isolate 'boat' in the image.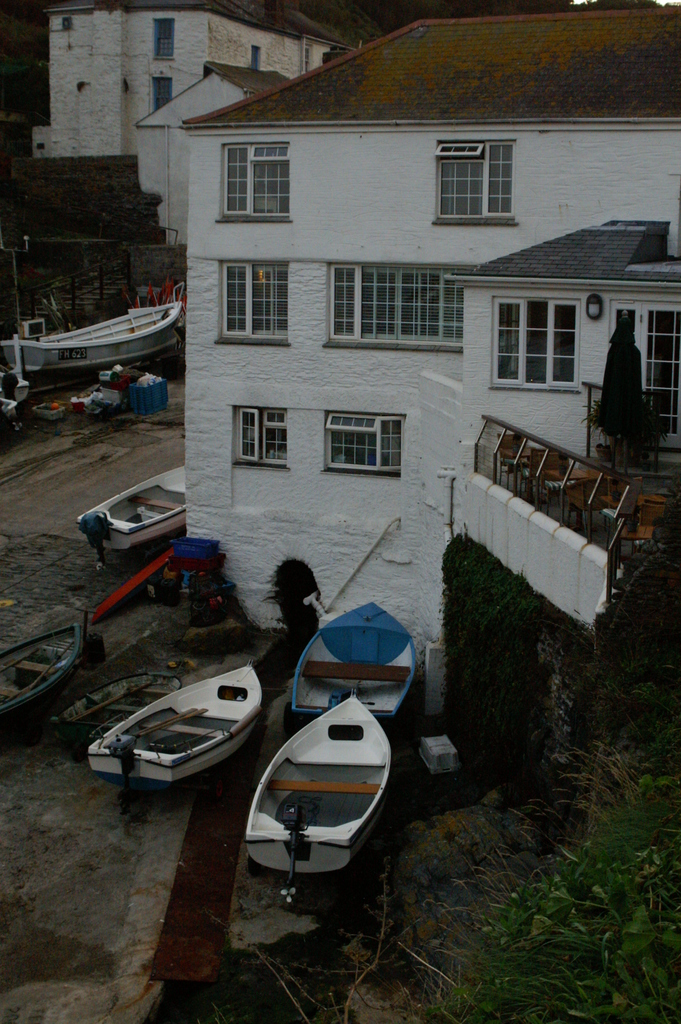
Isolated region: 8 260 193 378.
